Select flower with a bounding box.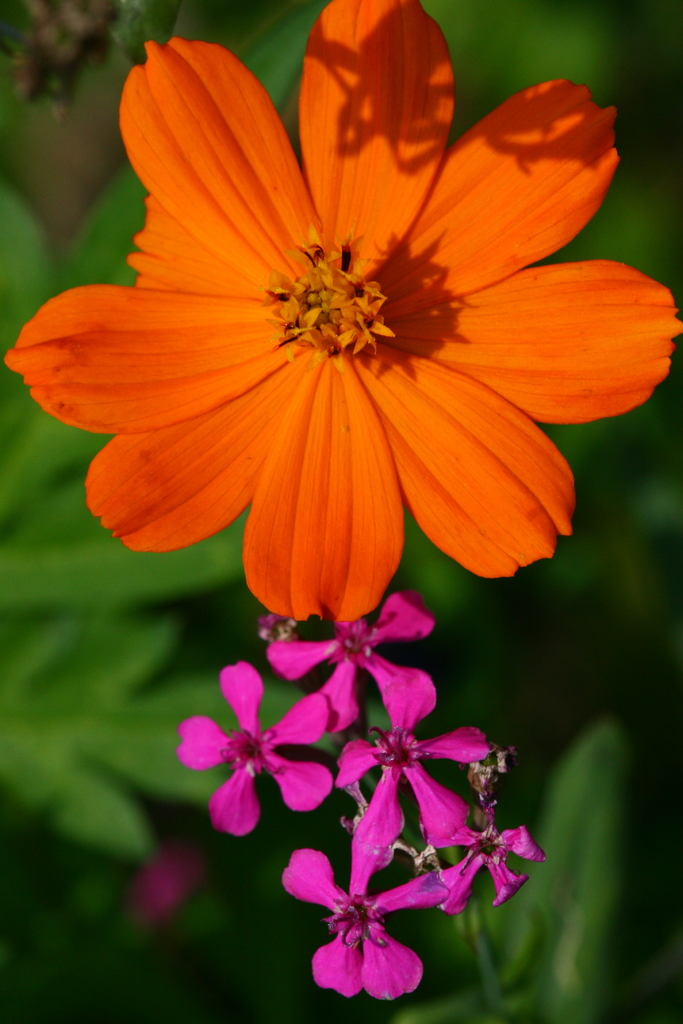
box(280, 835, 447, 1006).
